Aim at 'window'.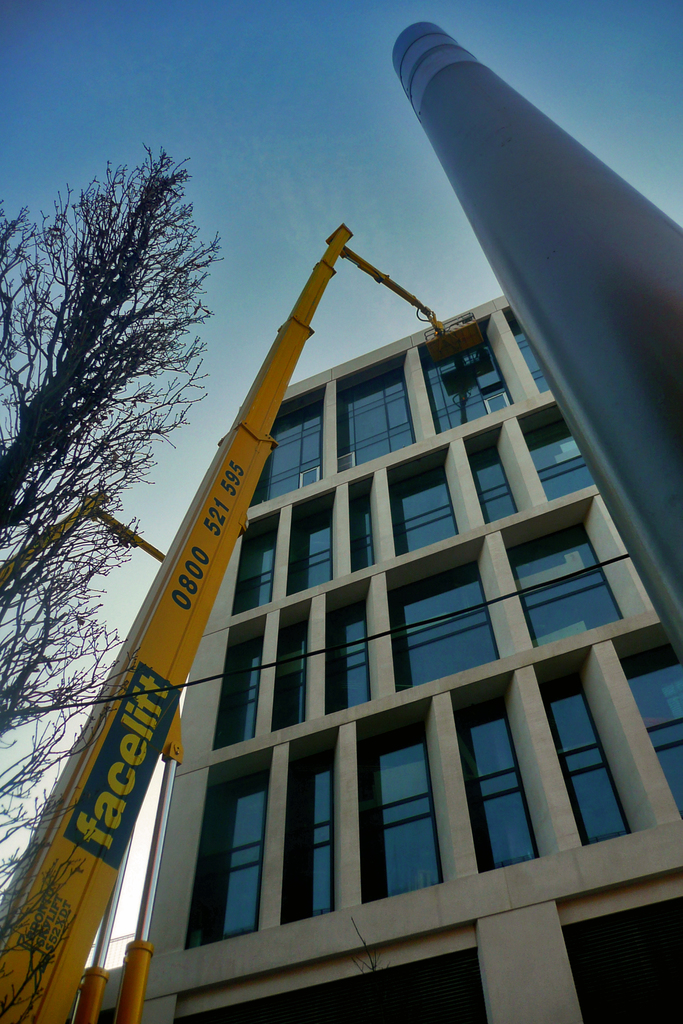
Aimed at Rect(507, 520, 625, 652).
